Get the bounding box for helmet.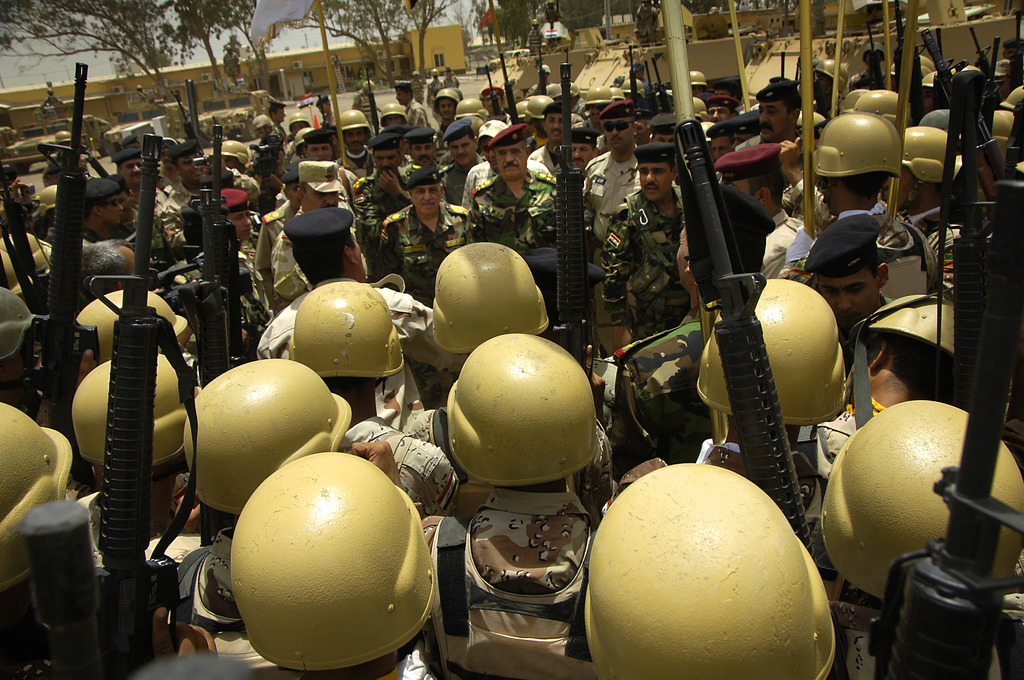
292/279/410/384.
